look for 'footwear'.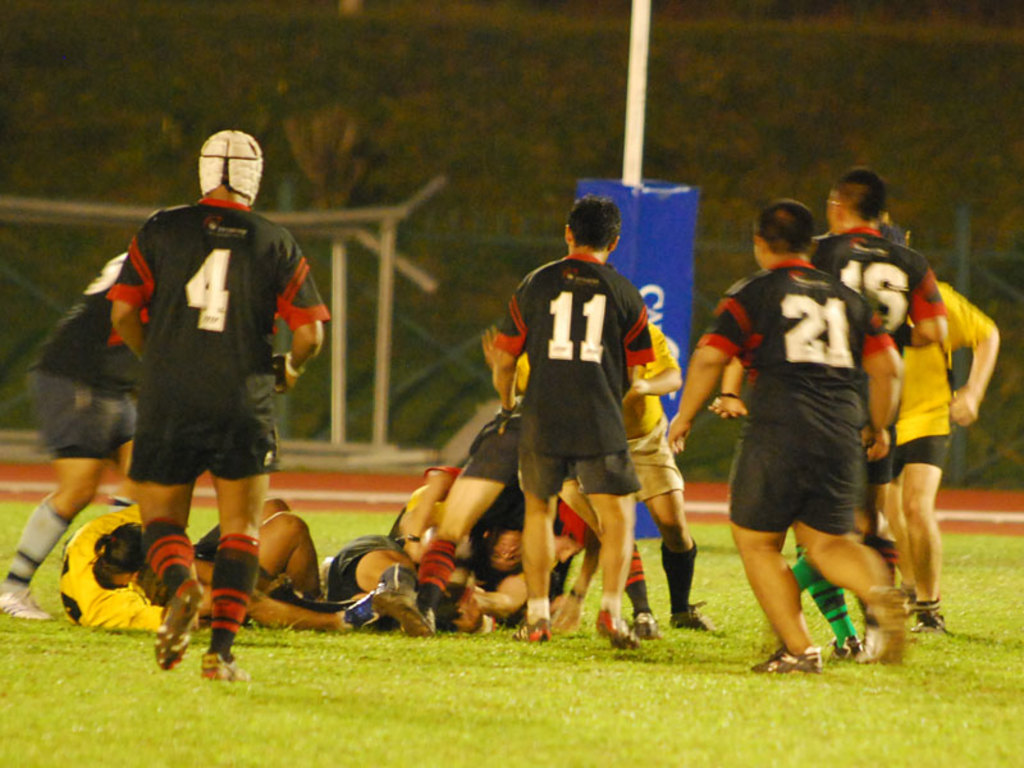
Found: x1=868 y1=591 x2=909 y2=660.
